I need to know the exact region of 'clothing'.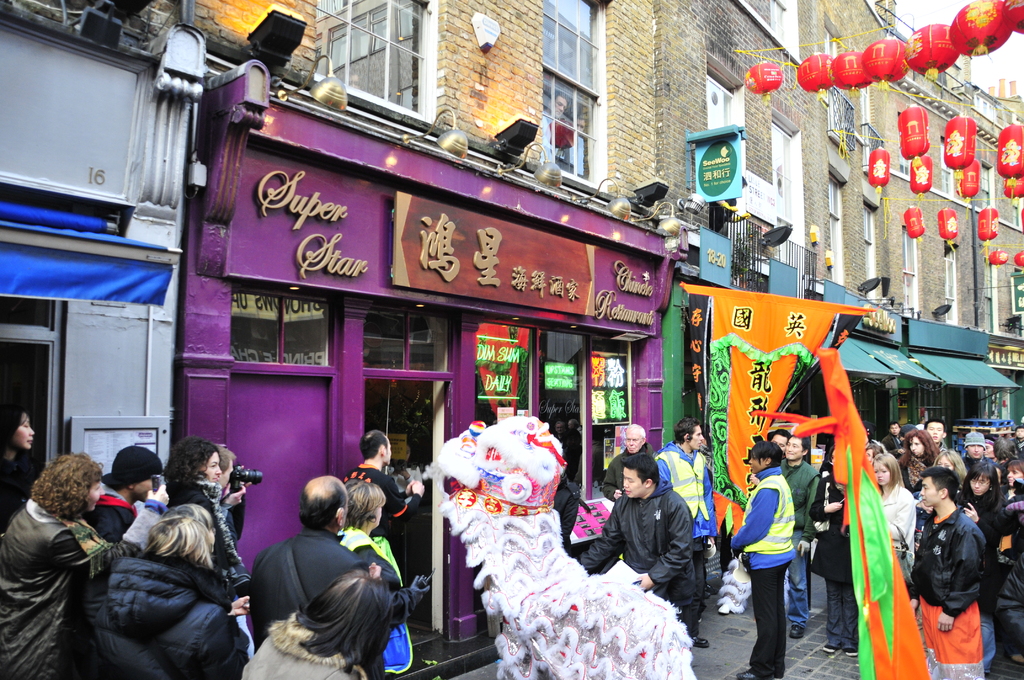
Region: 250, 527, 424, 679.
